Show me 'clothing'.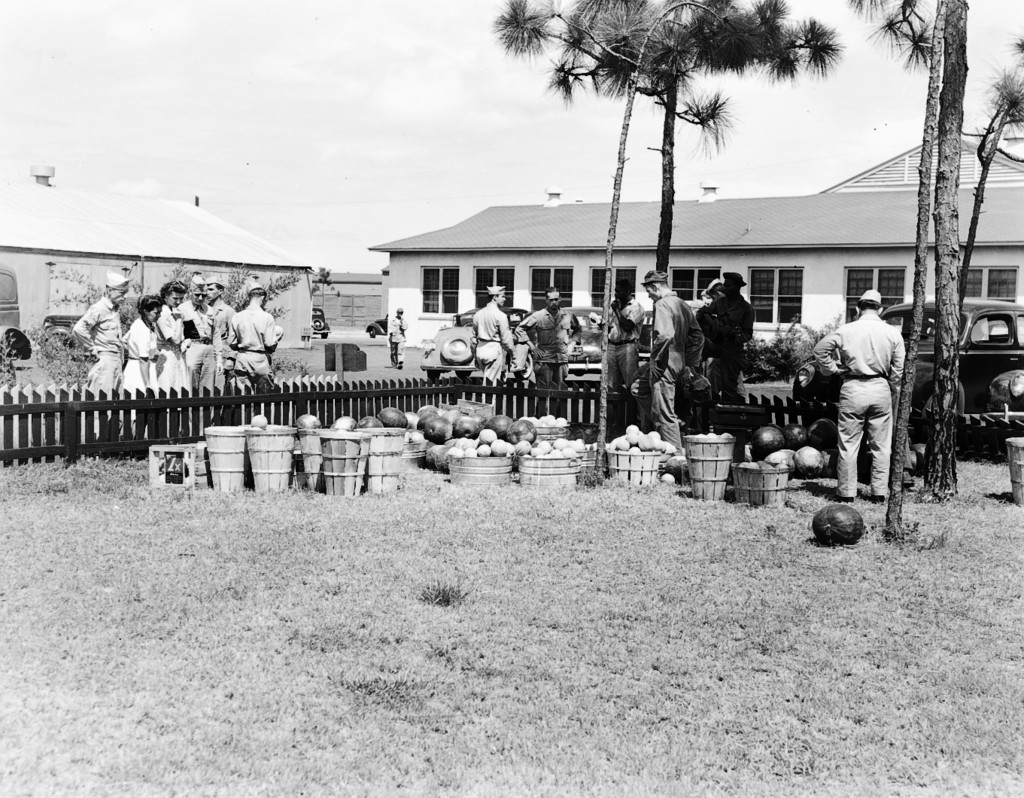
'clothing' is here: x1=122 y1=317 x2=158 y2=429.
